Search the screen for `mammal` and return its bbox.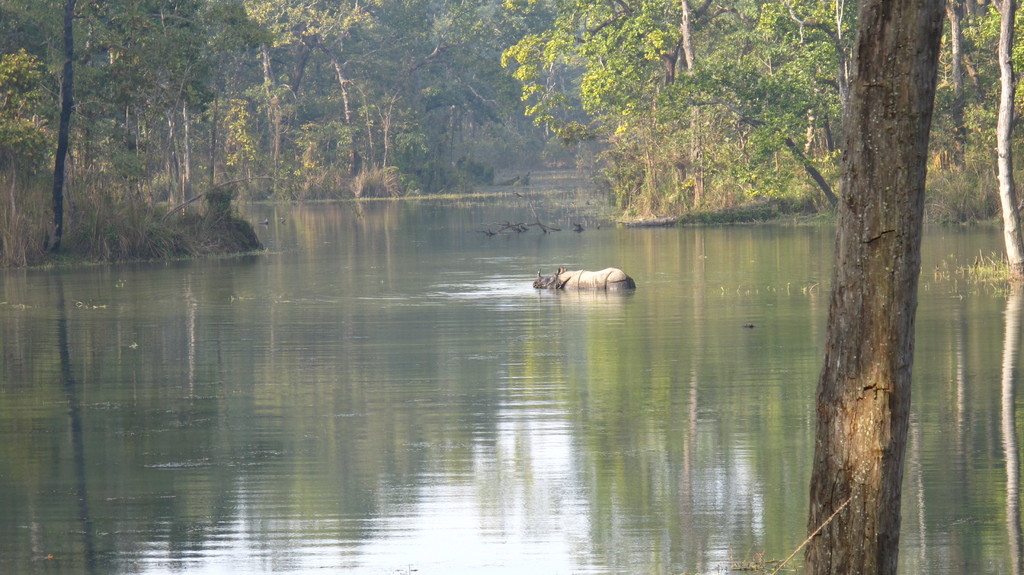
Found: 528 256 636 299.
